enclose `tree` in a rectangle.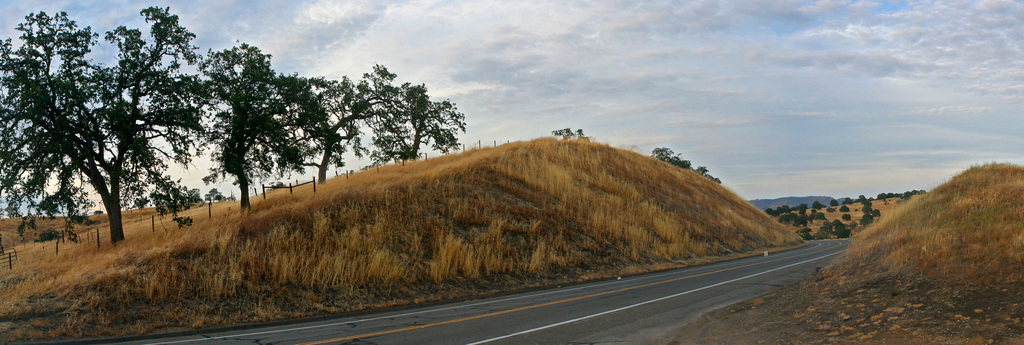
(381,83,470,170).
